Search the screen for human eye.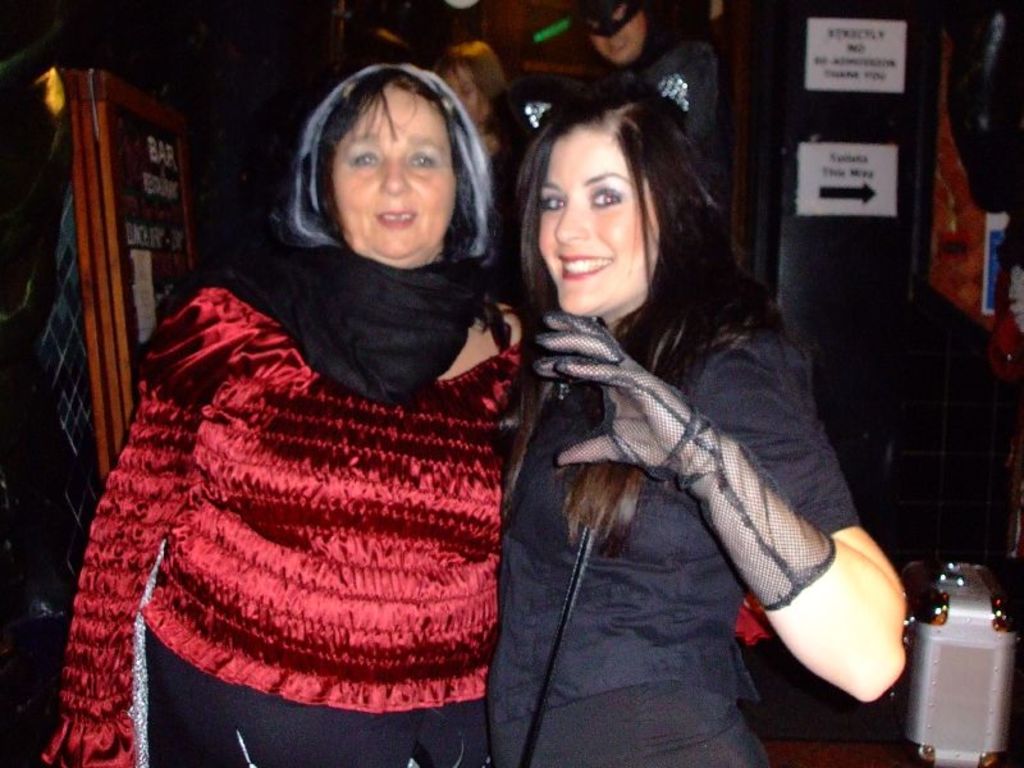
Found at 407 151 444 174.
